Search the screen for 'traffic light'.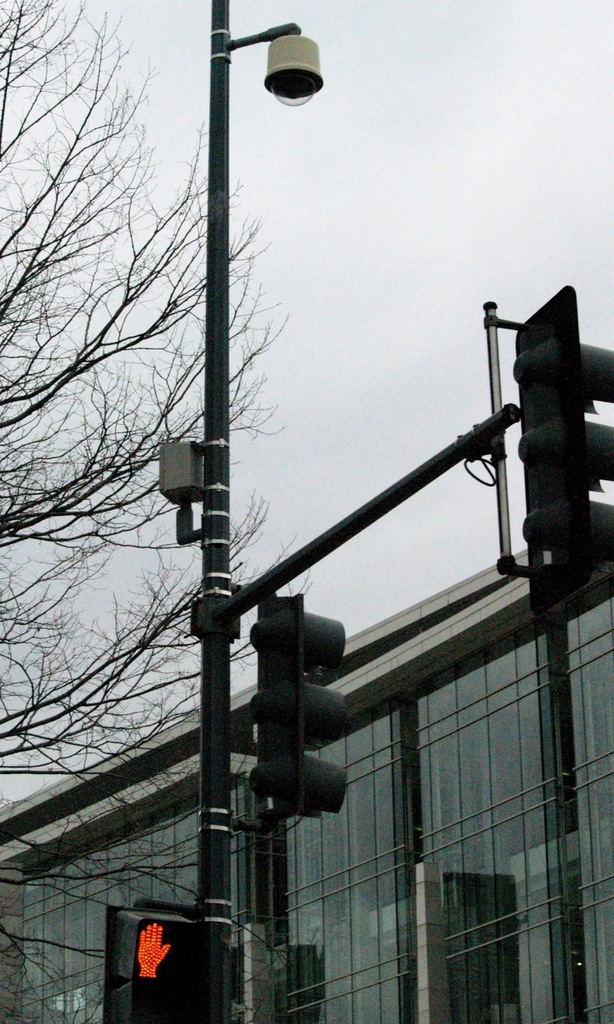
Found at <bbox>248, 592, 345, 824</bbox>.
